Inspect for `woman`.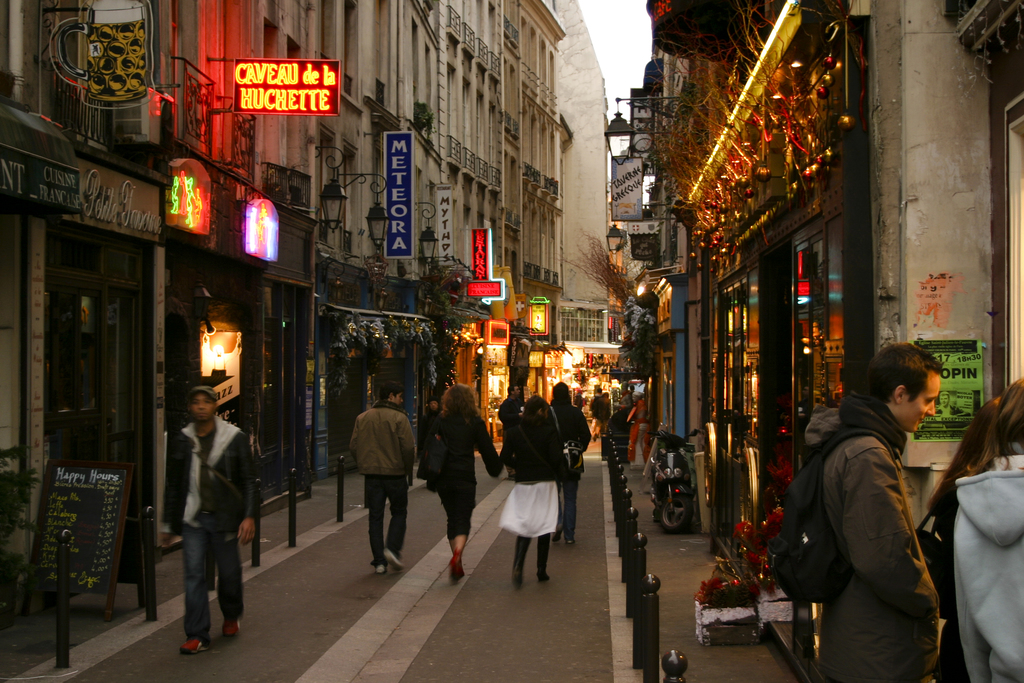
Inspection: bbox=[924, 390, 1001, 682].
